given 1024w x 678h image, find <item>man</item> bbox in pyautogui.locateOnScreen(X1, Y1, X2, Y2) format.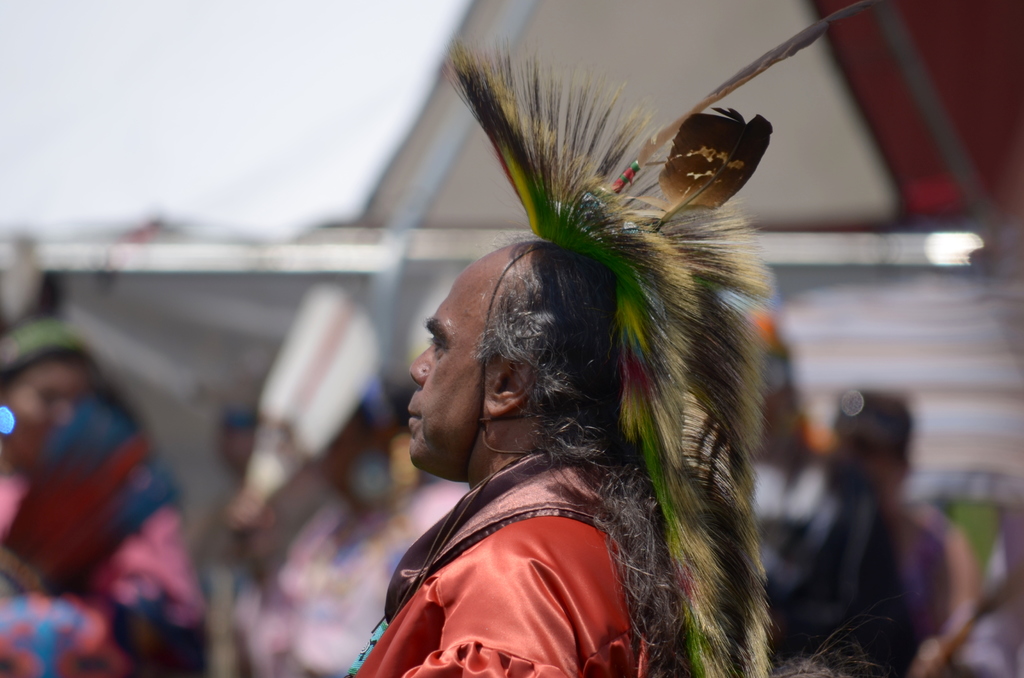
pyautogui.locateOnScreen(250, 78, 854, 665).
